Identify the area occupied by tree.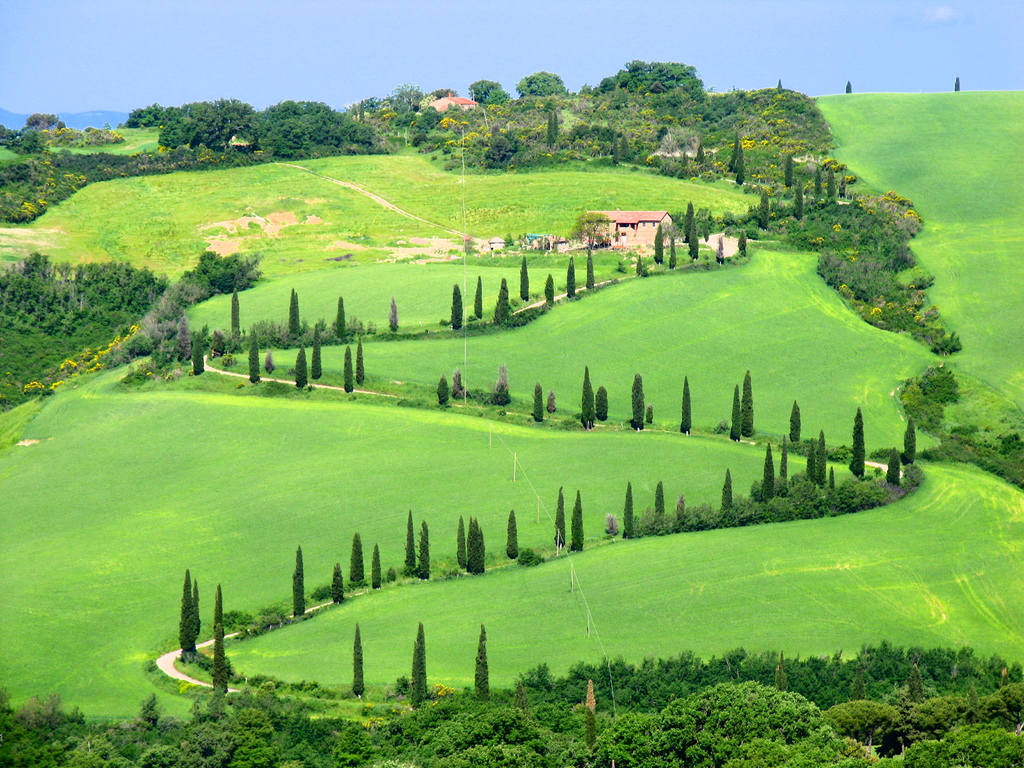
Area: l=764, t=444, r=775, b=498.
